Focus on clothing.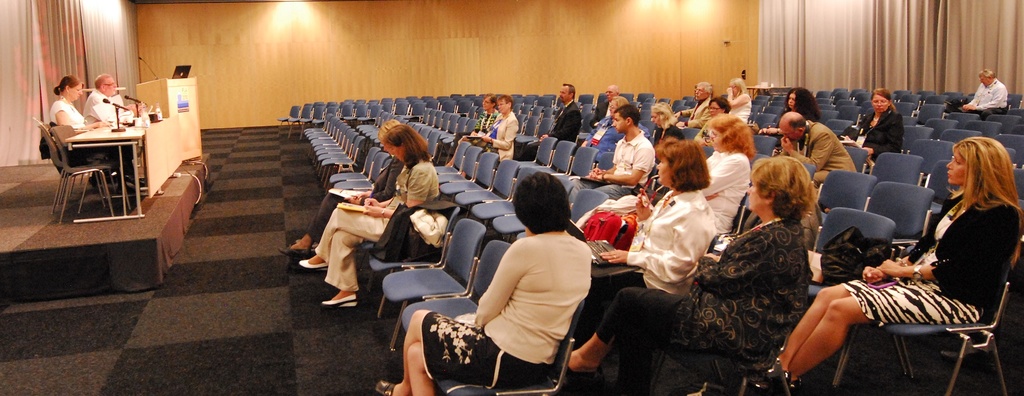
Focused at 580:115:652:166.
